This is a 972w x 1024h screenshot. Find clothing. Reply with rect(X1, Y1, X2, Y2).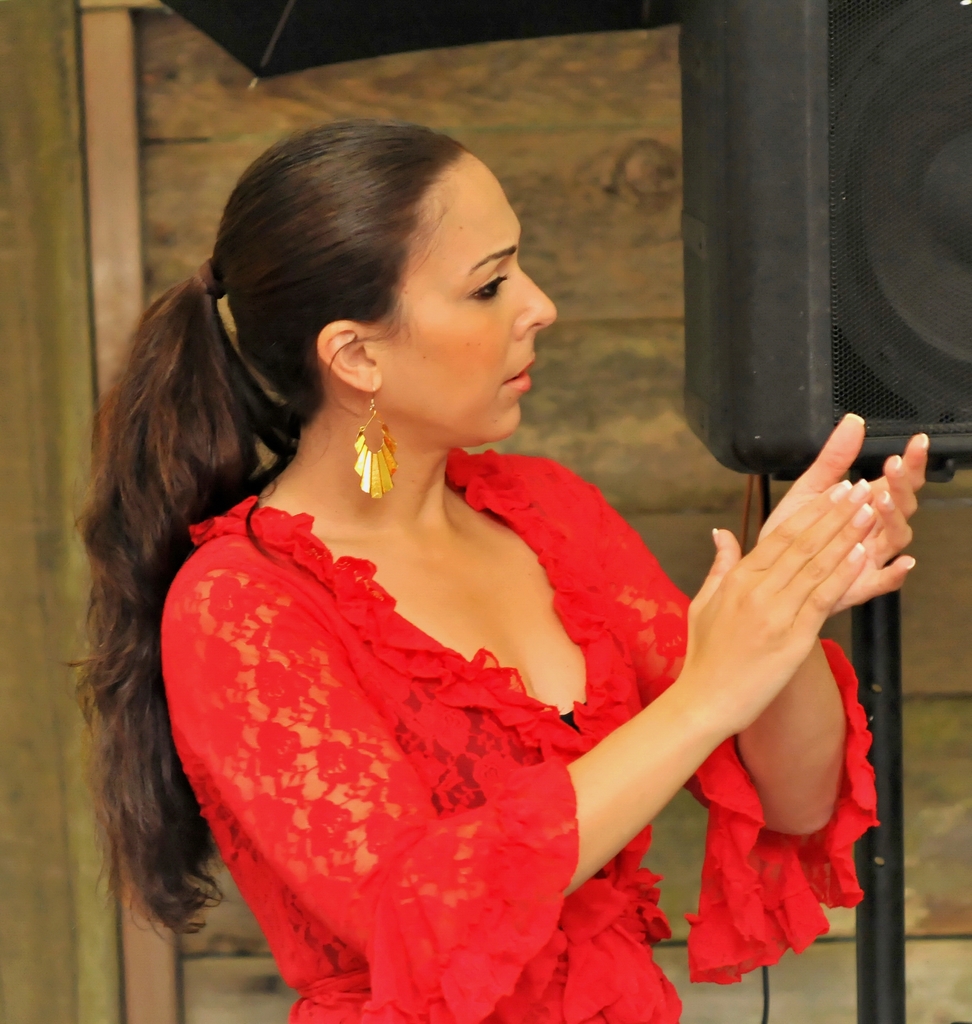
rect(161, 451, 874, 1016).
